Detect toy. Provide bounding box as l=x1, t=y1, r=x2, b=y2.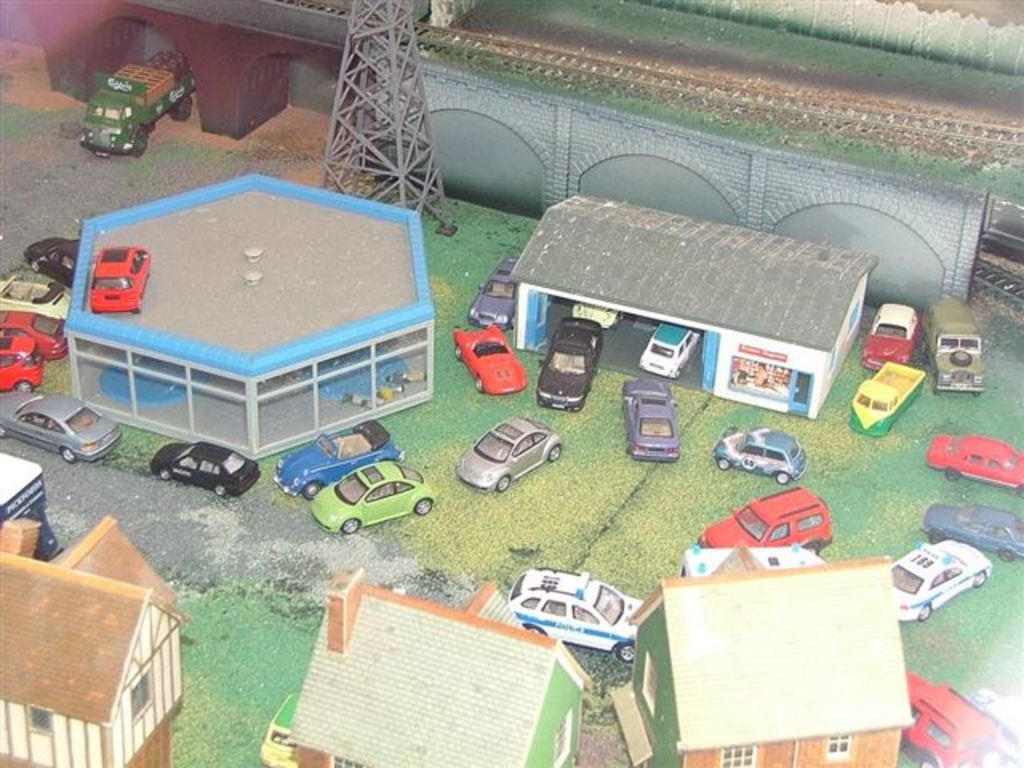
l=507, t=192, r=878, b=421.
